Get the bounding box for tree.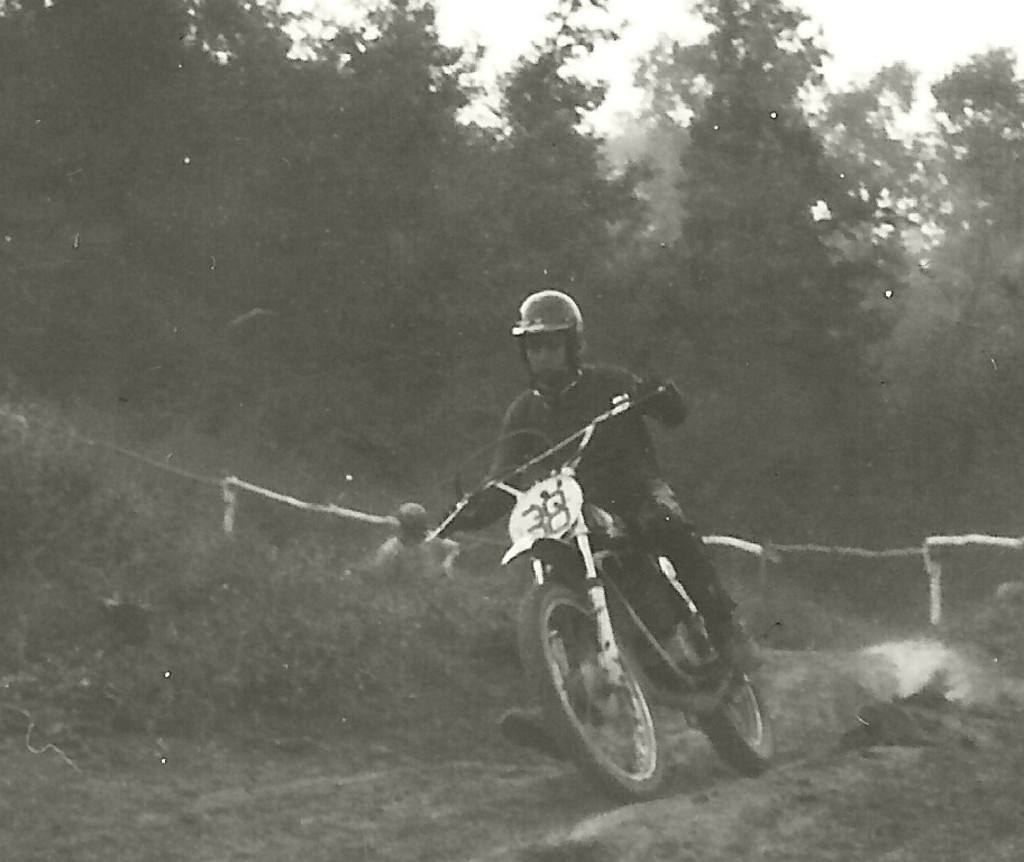
box=[619, 43, 1015, 523].
